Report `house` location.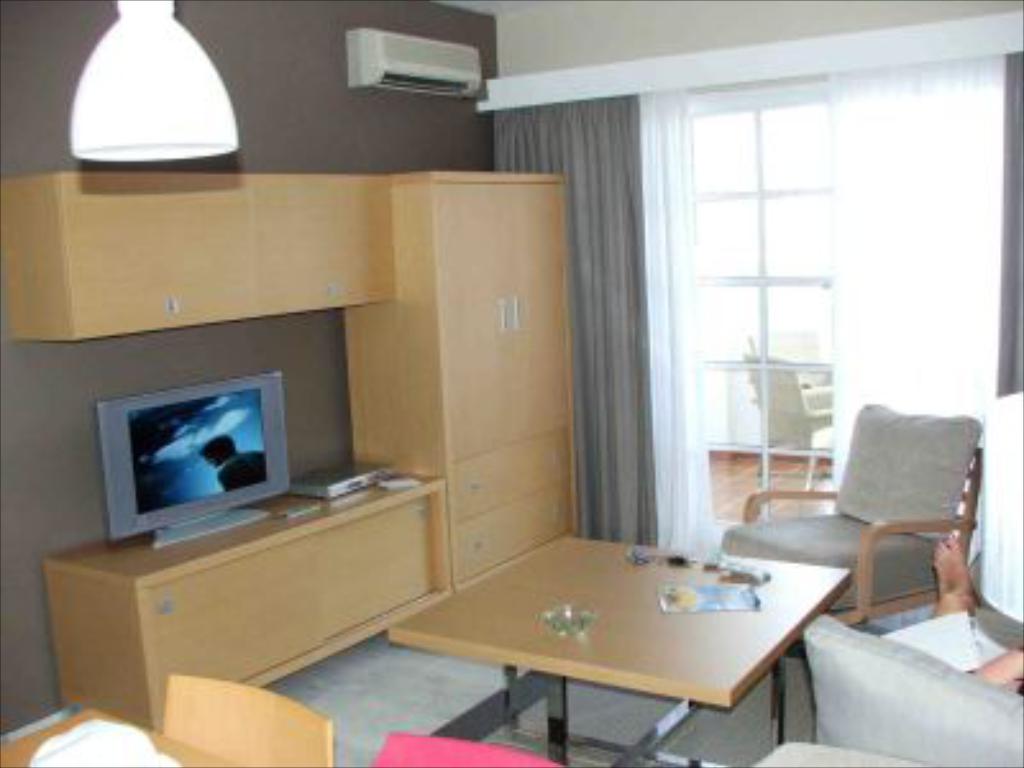
Report: BBox(0, 0, 1023, 767).
